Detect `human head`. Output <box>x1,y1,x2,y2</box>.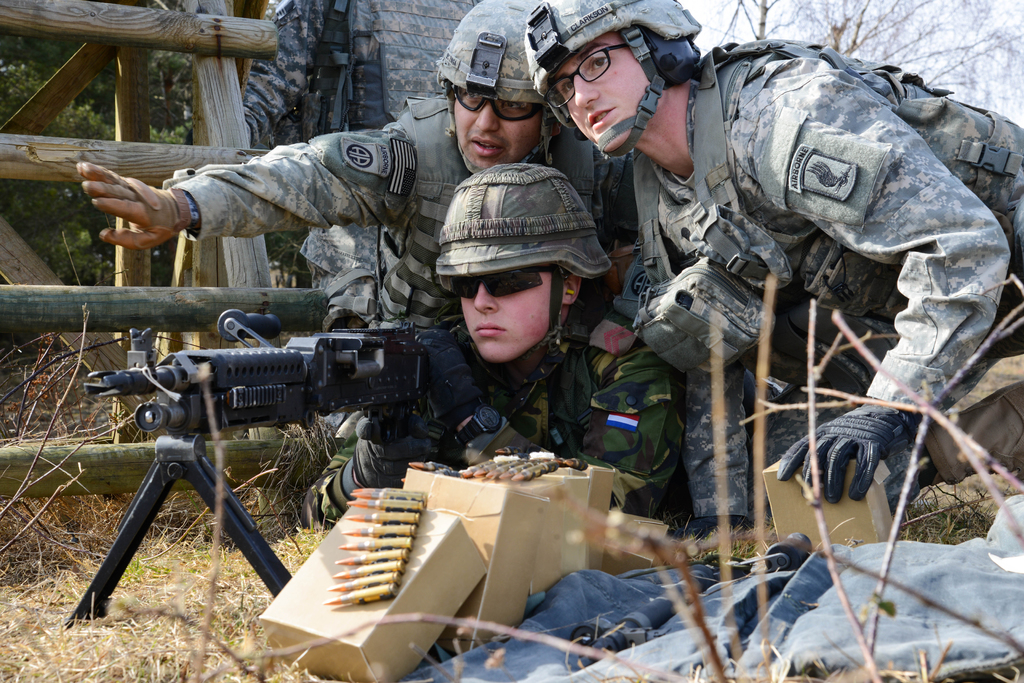
<box>523,0,703,152</box>.
